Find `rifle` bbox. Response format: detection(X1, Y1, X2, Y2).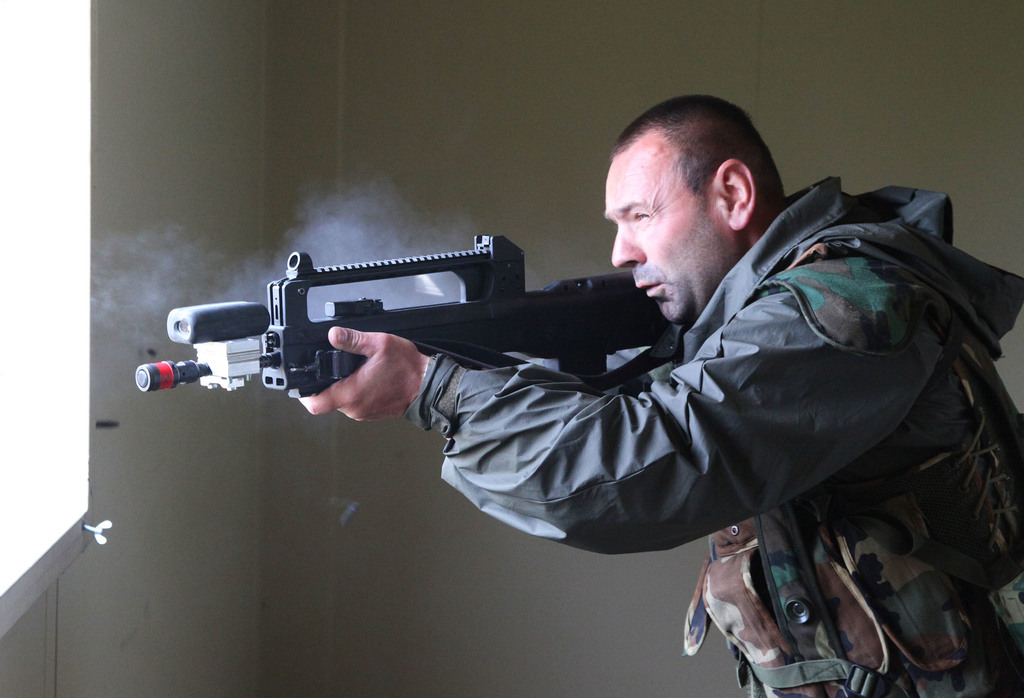
detection(135, 236, 675, 392).
